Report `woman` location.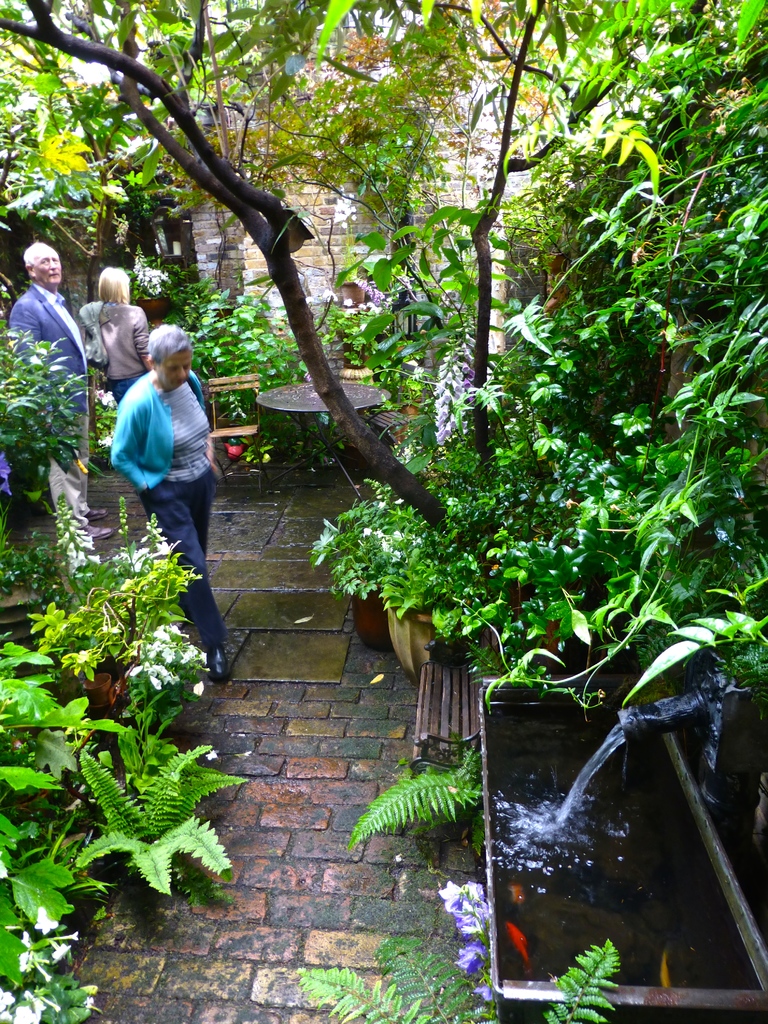
Report: box=[108, 330, 236, 633].
